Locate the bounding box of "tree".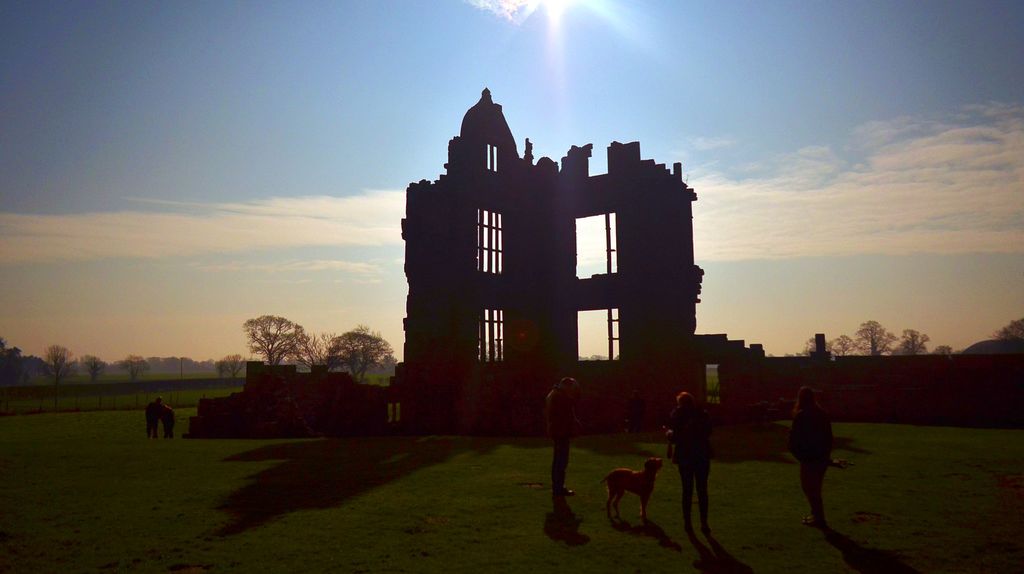
Bounding box: BBox(230, 301, 310, 365).
